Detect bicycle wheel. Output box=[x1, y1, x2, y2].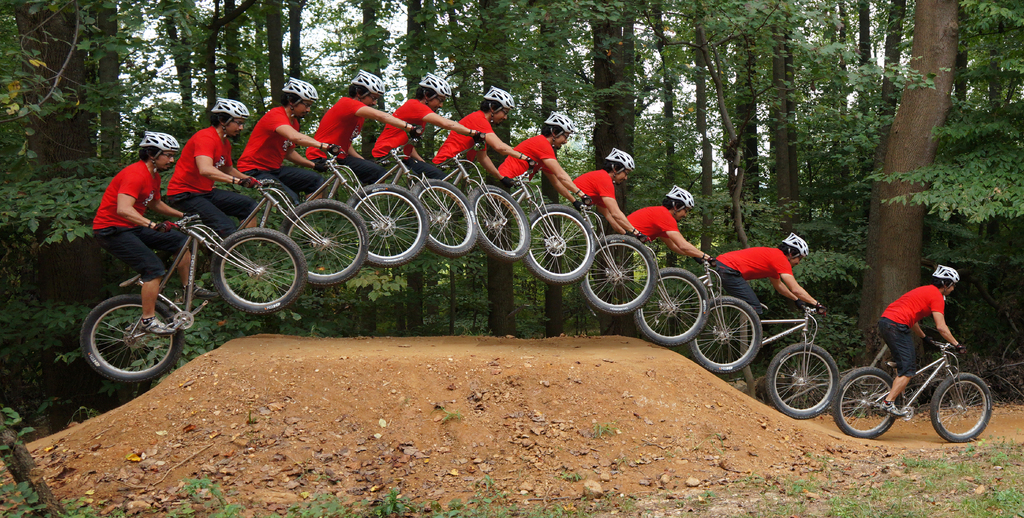
box=[765, 342, 838, 419].
